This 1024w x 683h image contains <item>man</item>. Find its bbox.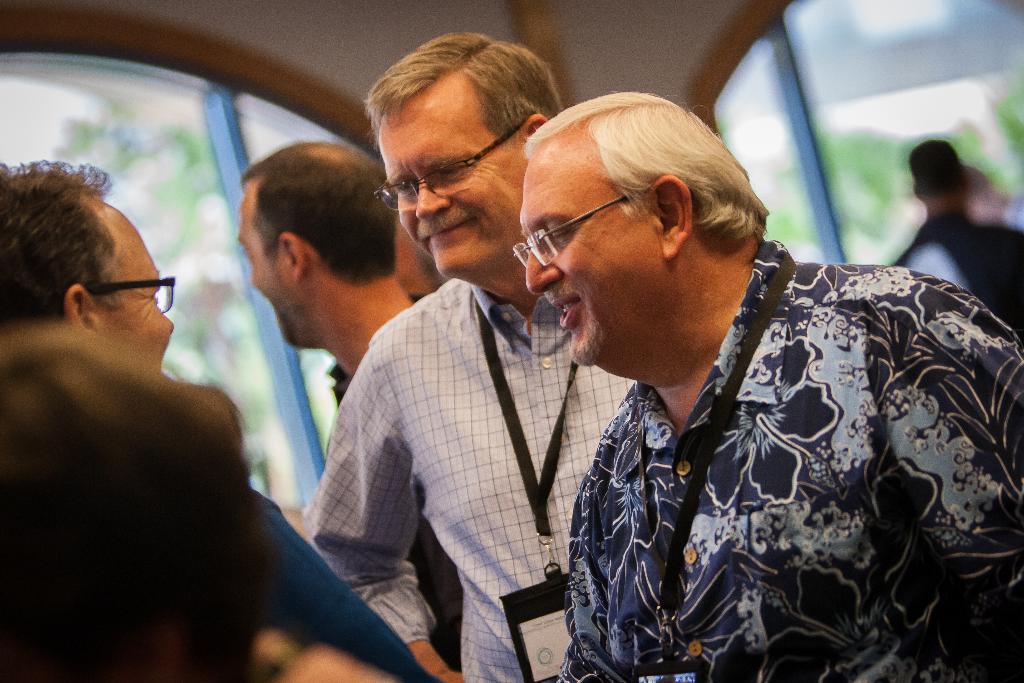
x1=298 y1=32 x2=637 y2=682.
